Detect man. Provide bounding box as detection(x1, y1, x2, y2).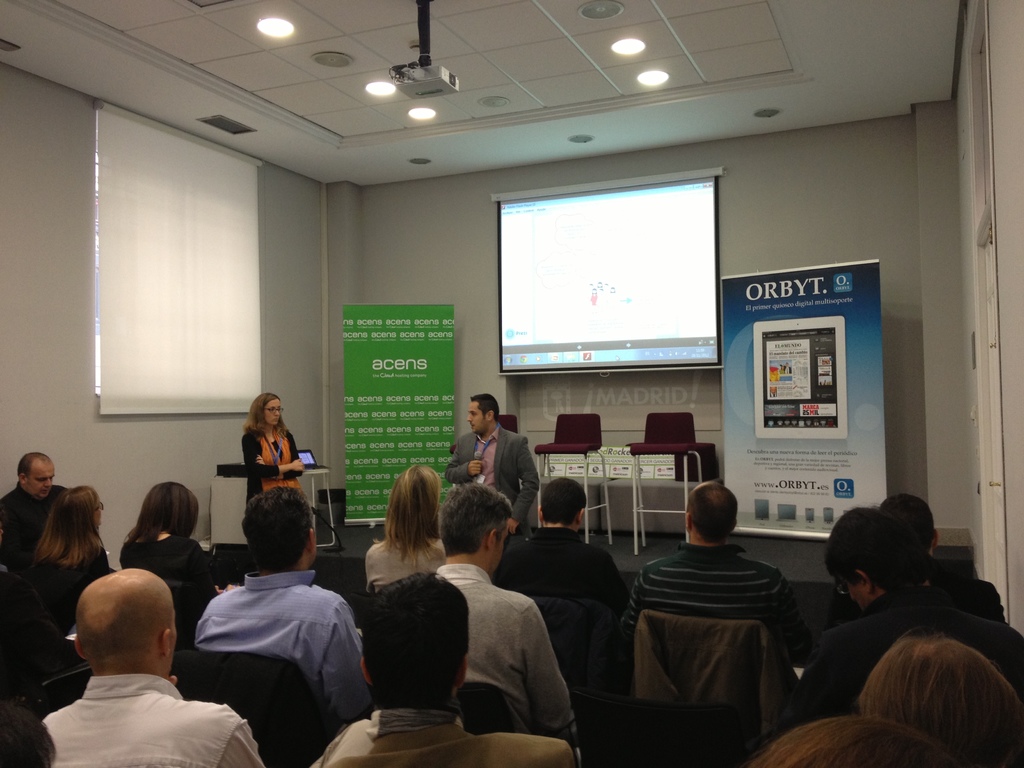
detection(314, 574, 579, 767).
